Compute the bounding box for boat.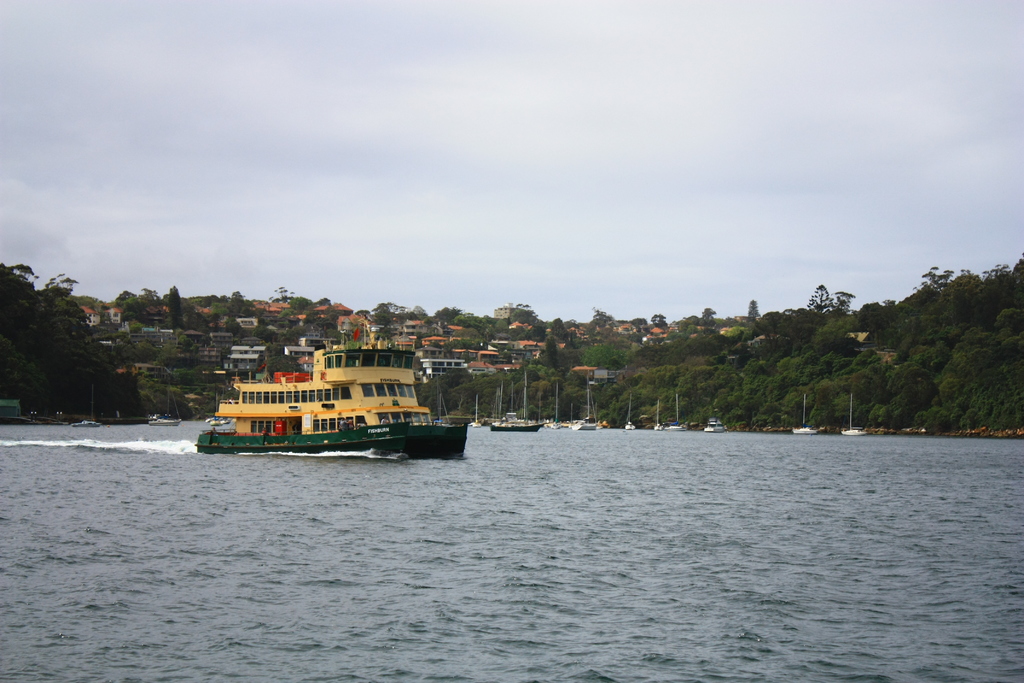
Rect(148, 381, 177, 425).
